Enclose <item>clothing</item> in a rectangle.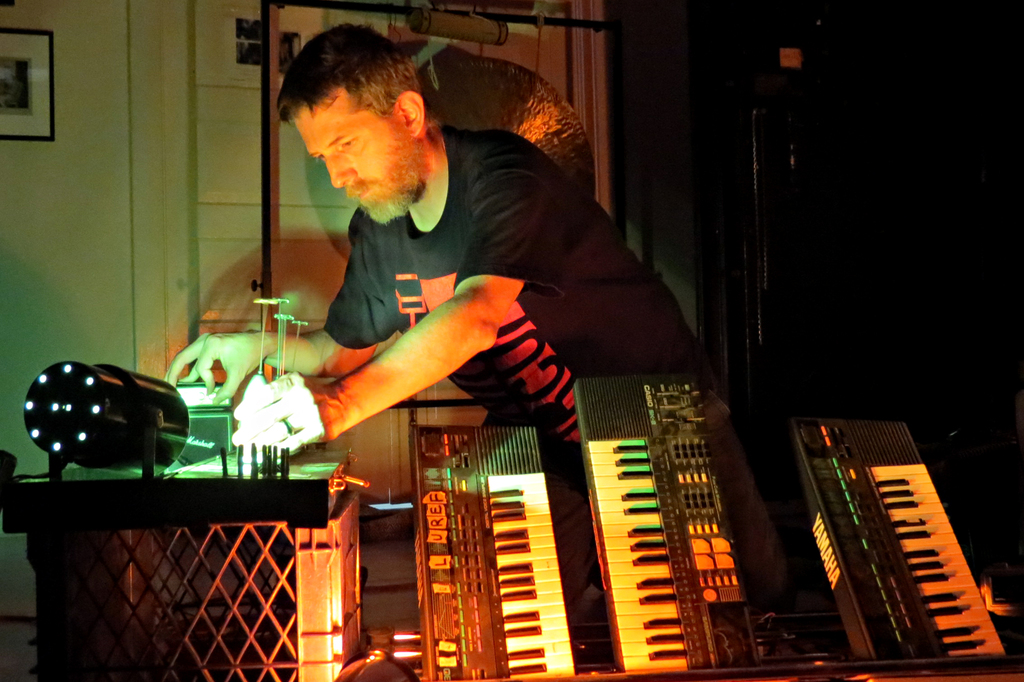
[246, 100, 662, 521].
